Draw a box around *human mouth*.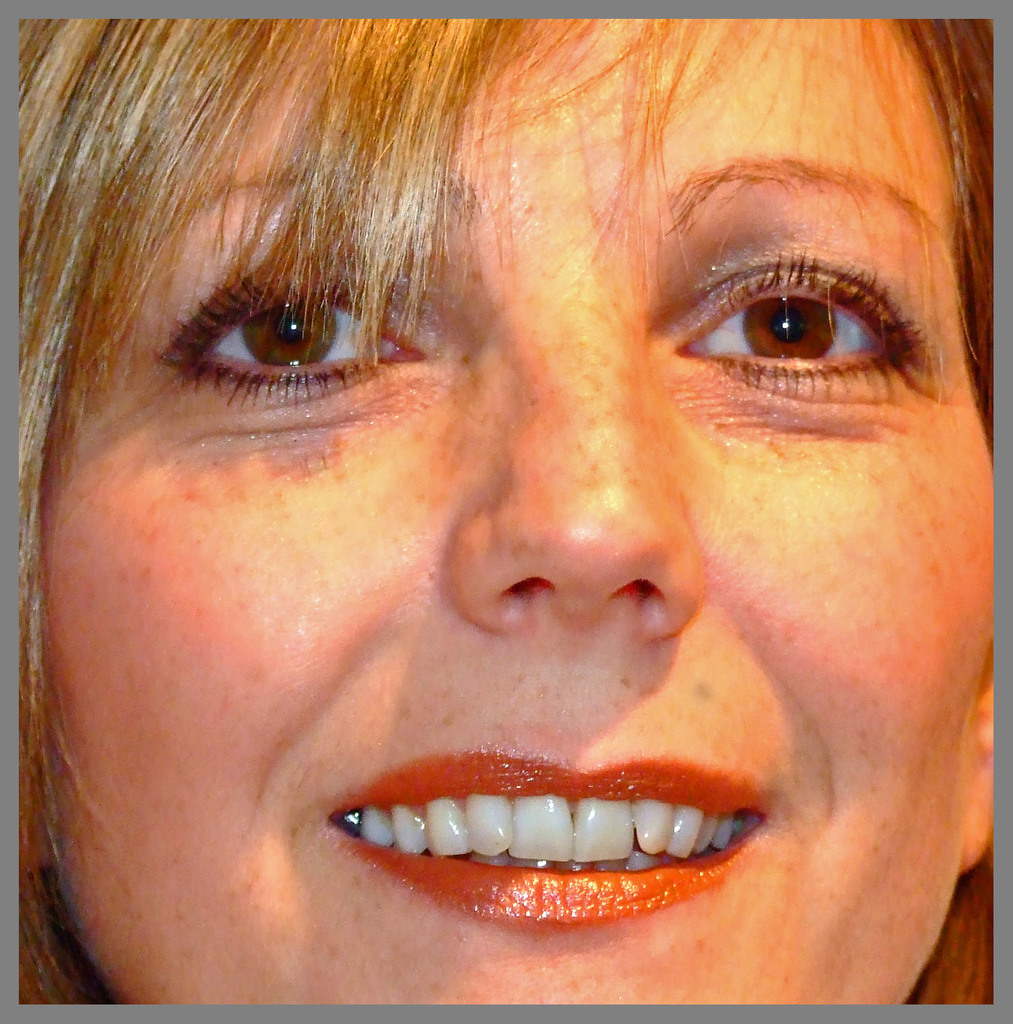
[x1=313, y1=741, x2=792, y2=928].
